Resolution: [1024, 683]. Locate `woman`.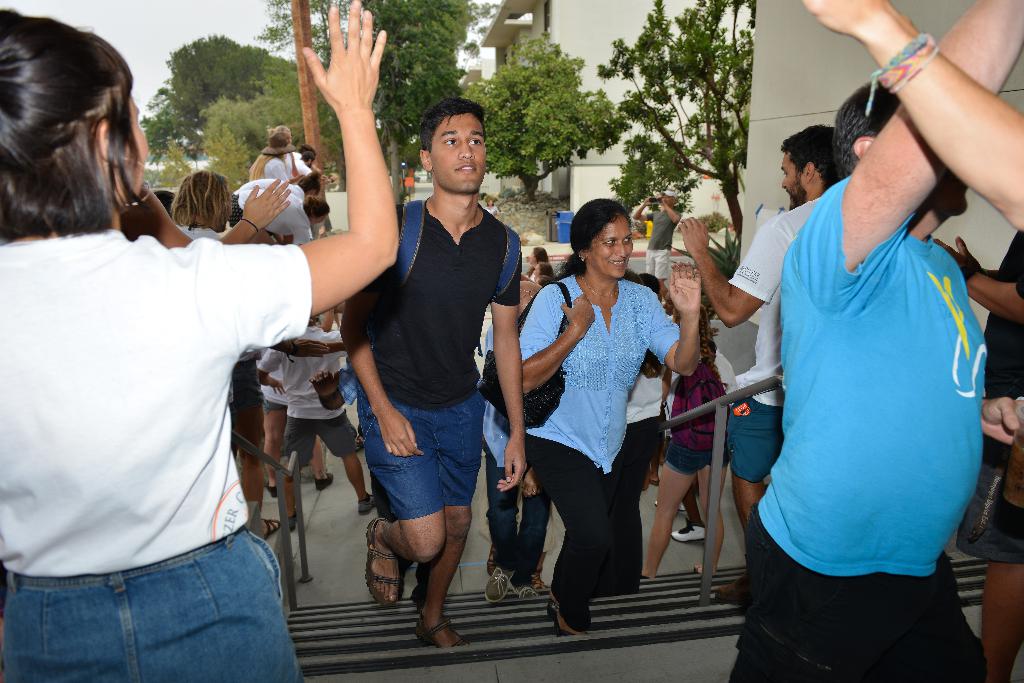
<region>173, 168, 237, 247</region>.
